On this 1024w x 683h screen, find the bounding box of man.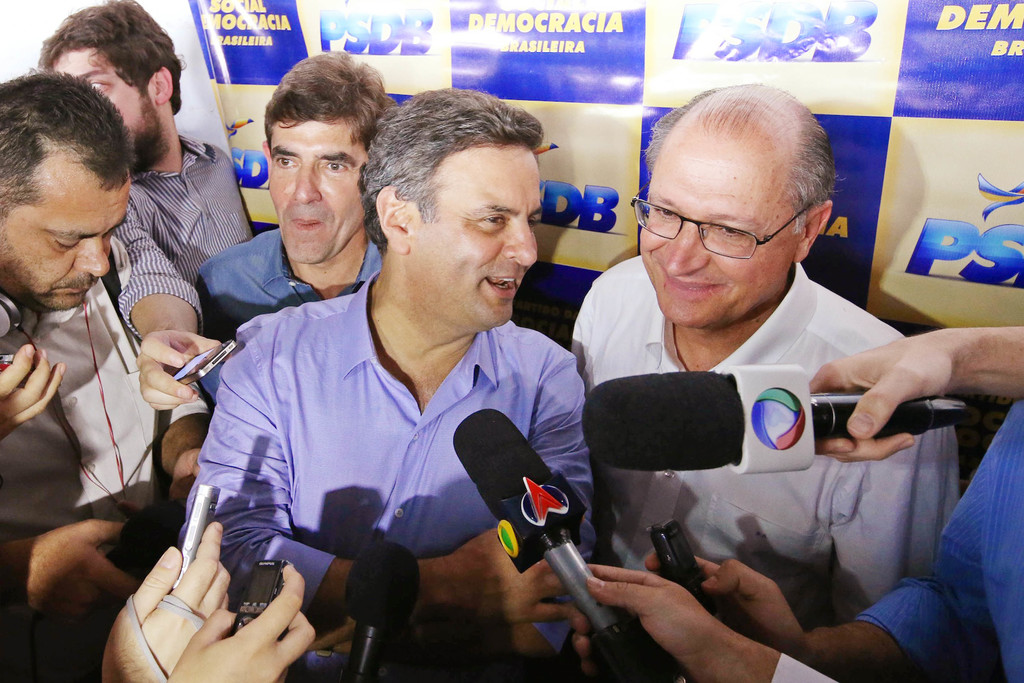
Bounding box: box=[176, 86, 597, 682].
